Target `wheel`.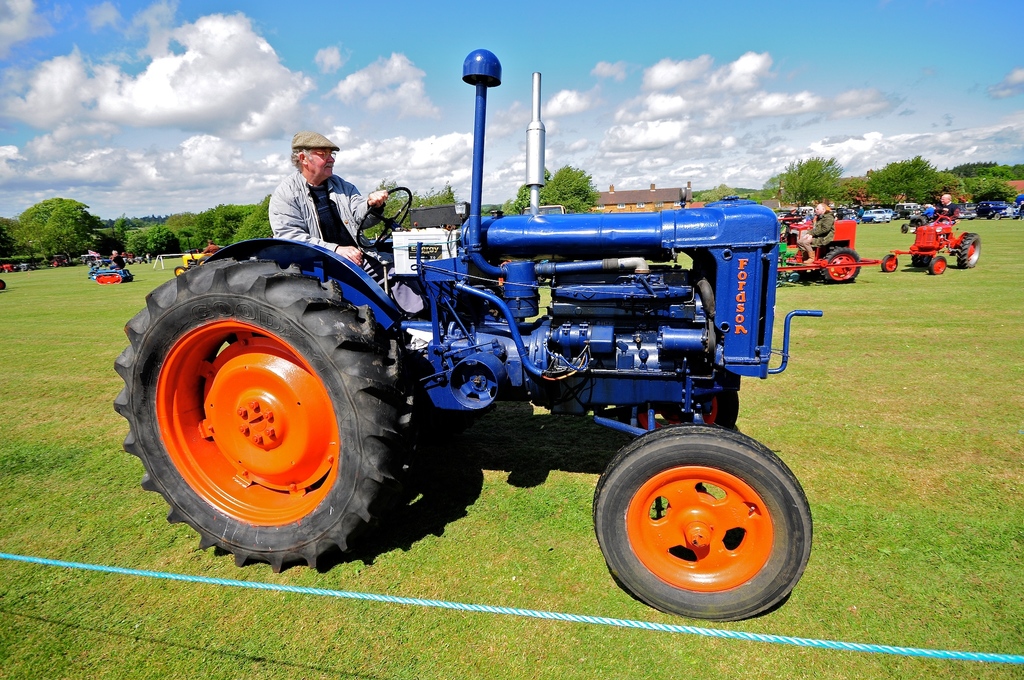
Target region: 95, 275, 105, 283.
